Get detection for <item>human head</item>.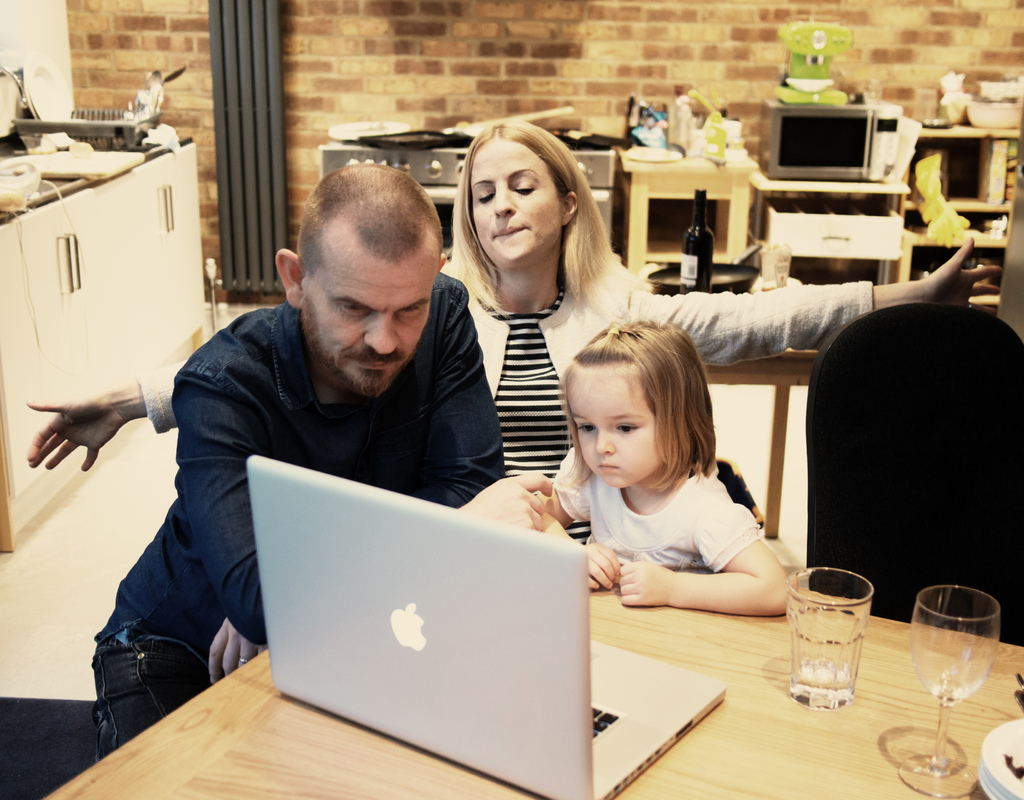
Detection: x1=275, y1=160, x2=450, y2=401.
